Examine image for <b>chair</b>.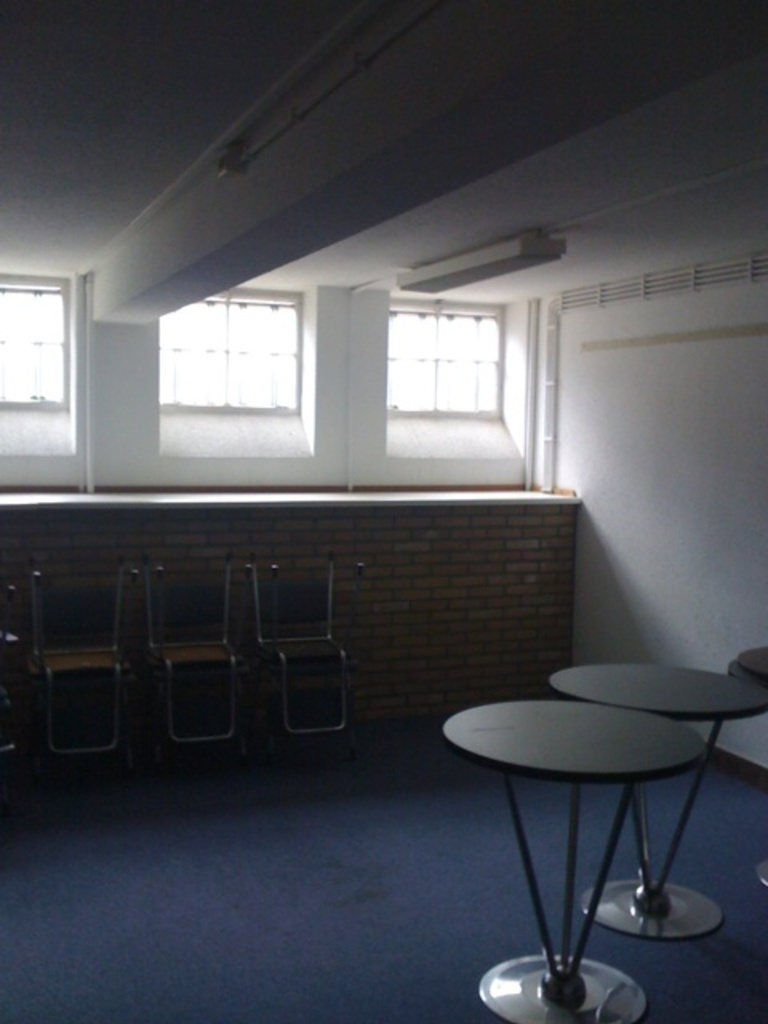
Examination result: (x1=243, y1=557, x2=360, y2=750).
